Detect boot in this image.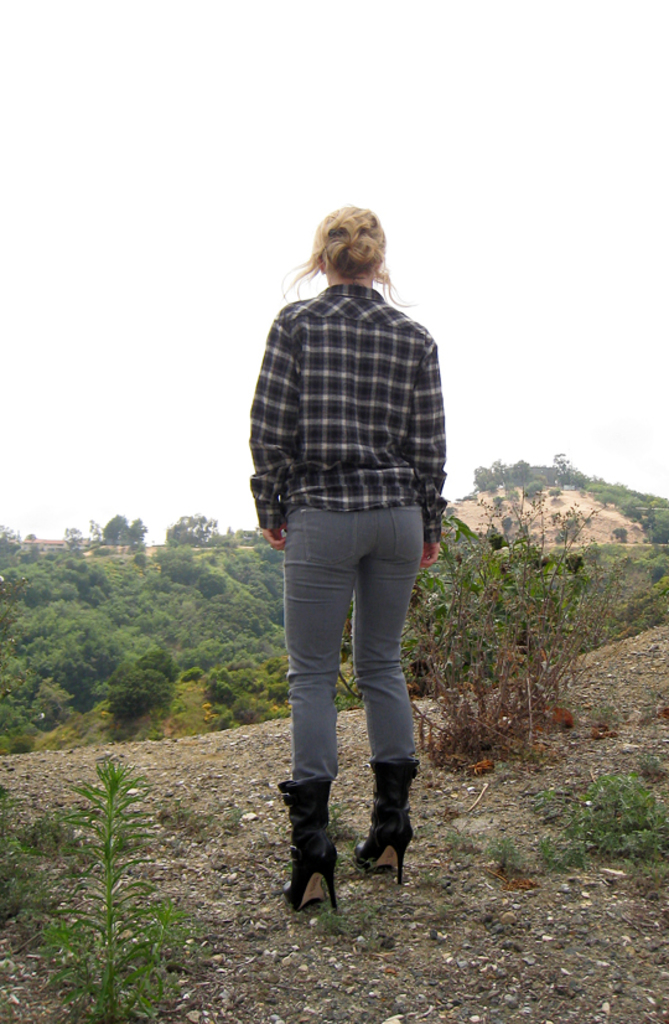
Detection: select_region(286, 772, 341, 919).
